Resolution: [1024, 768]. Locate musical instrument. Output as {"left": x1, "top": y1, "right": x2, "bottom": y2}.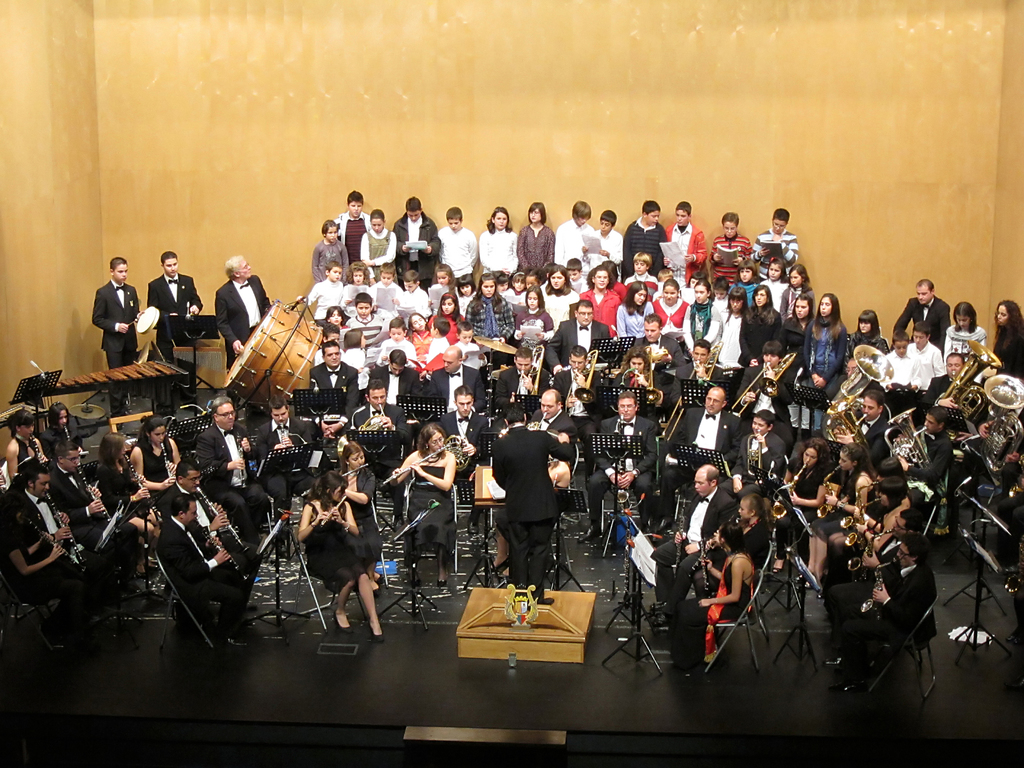
{"left": 445, "top": 437, "right": 477, "bottom": 477}.
